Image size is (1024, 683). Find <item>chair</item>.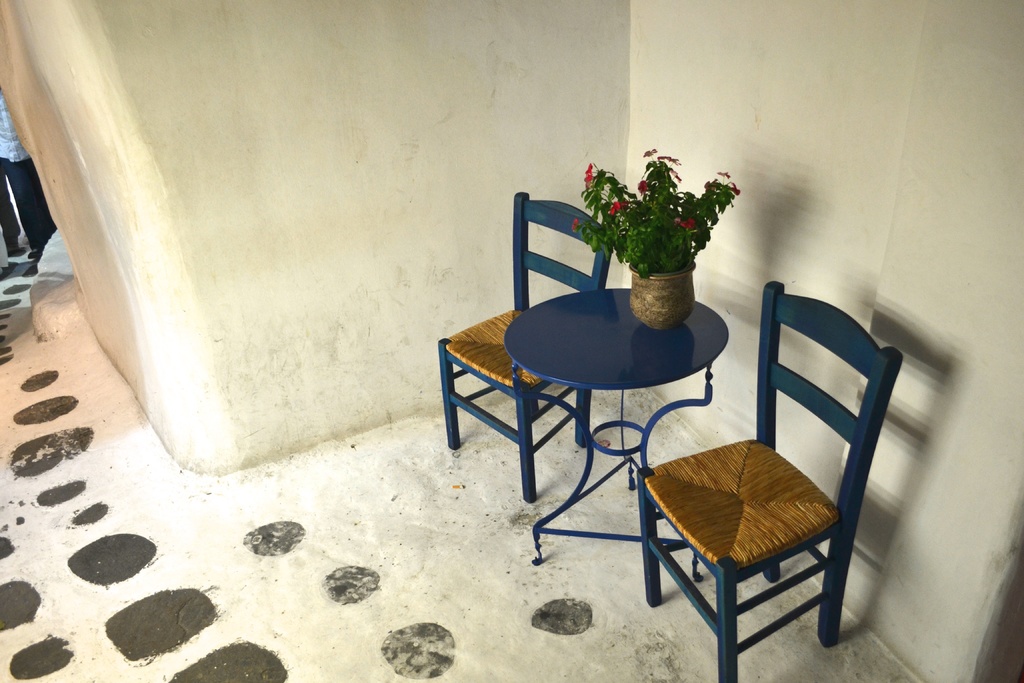
642 271 904 670.
